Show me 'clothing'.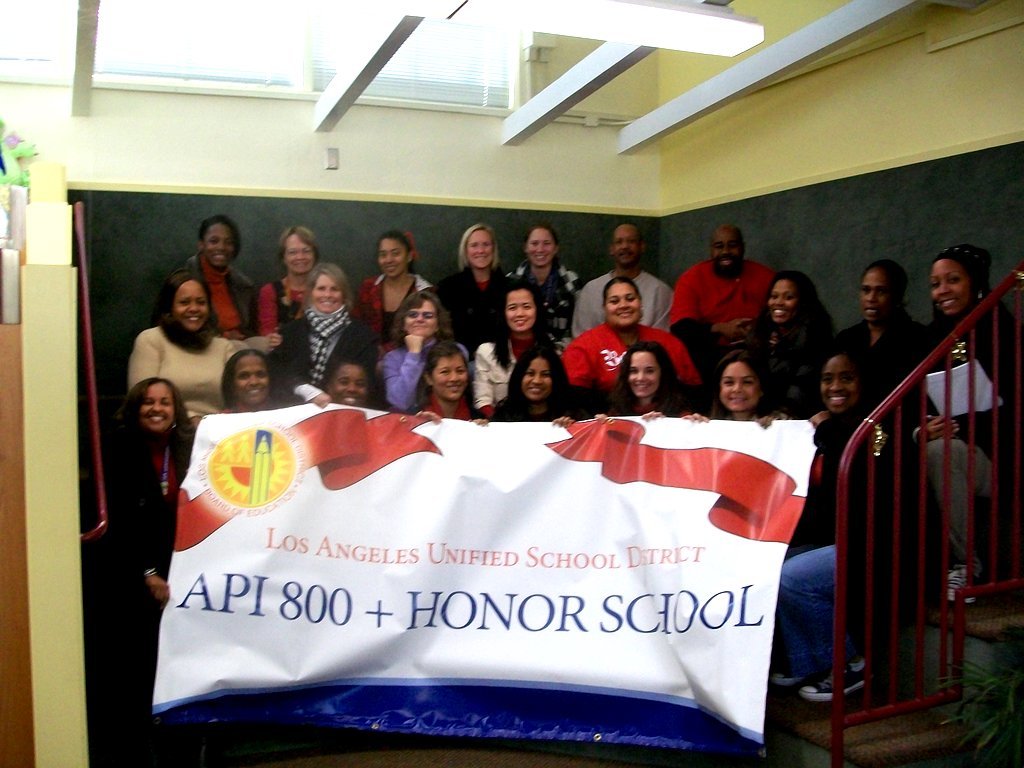
'clothing' is here: pyautogui.locateOnScreen(253, 270, 299, 339).
